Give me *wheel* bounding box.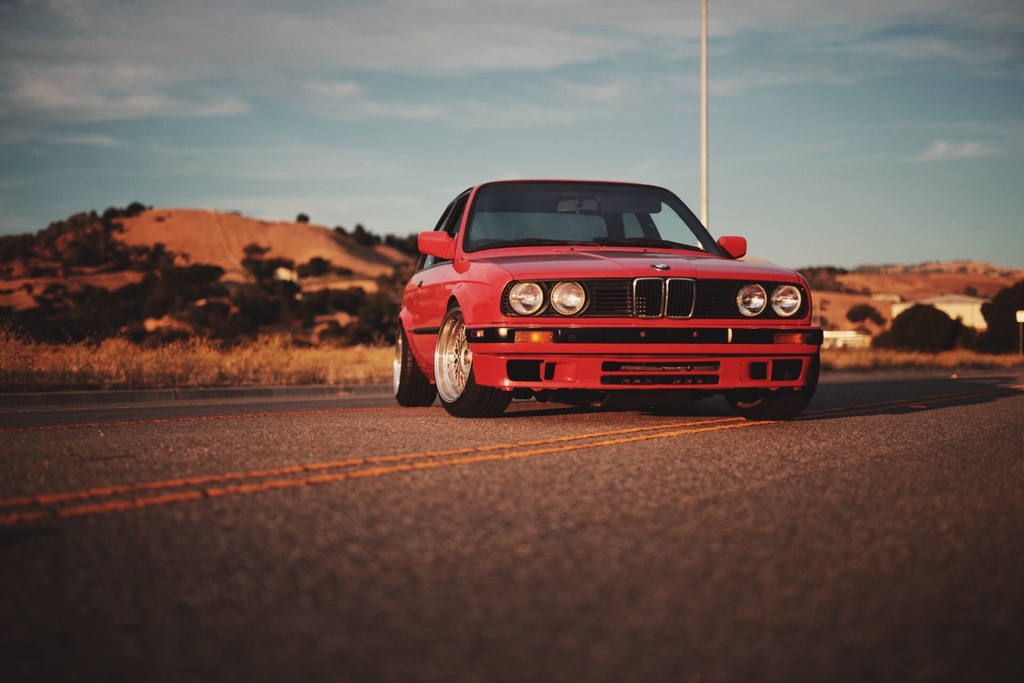
Rect(388, 320, 435, 409).
